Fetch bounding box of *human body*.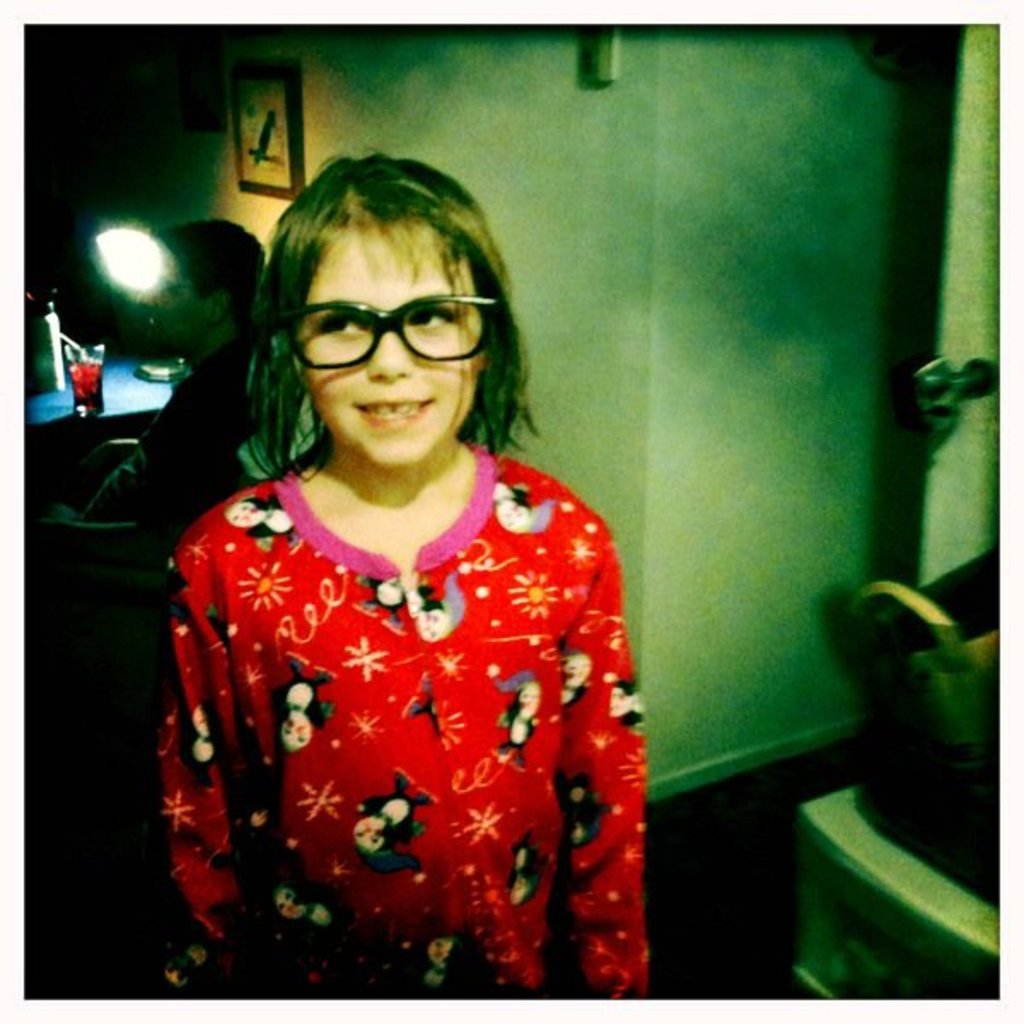
Bbox: locate(70, 336, 249, 548).
